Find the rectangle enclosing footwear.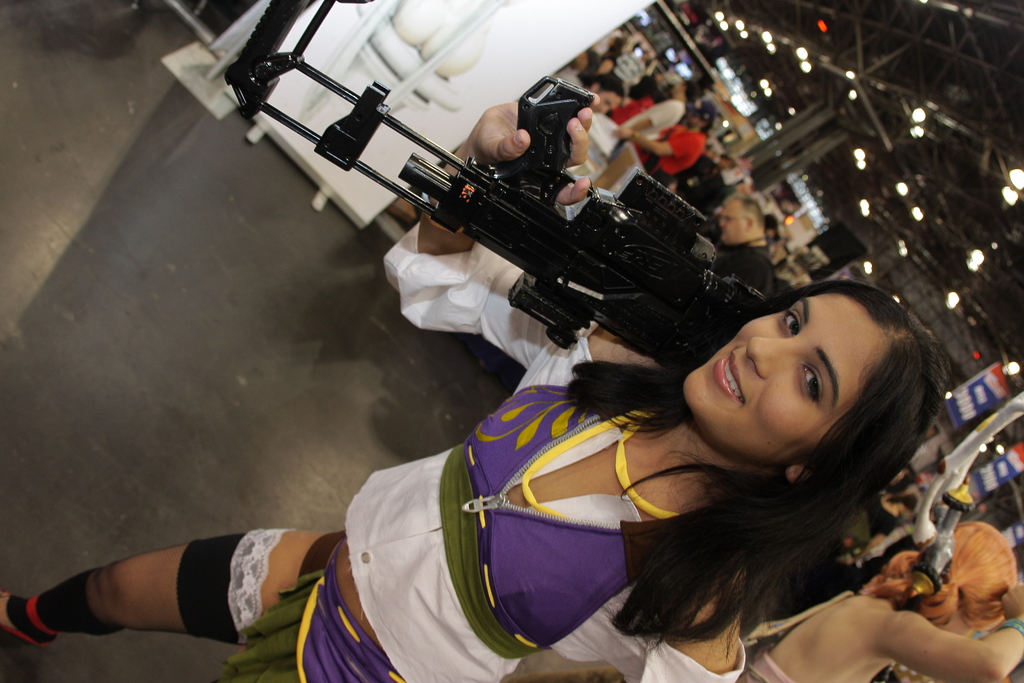
left=0, top=587, right=59, bottom=649.
